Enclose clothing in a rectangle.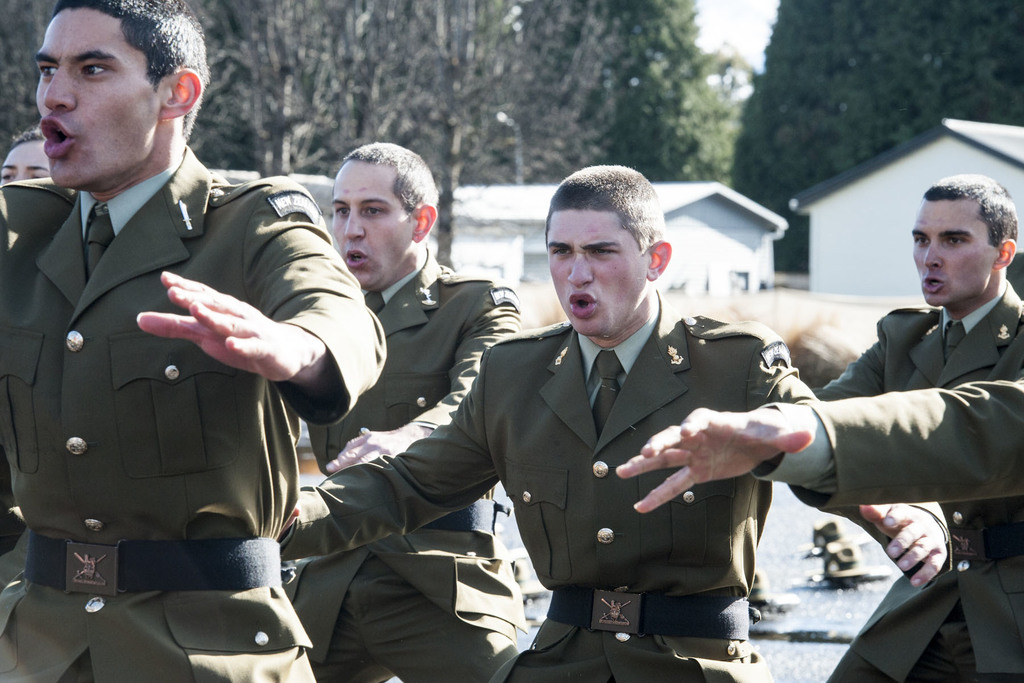
detection(281, 244, 518, 682).
